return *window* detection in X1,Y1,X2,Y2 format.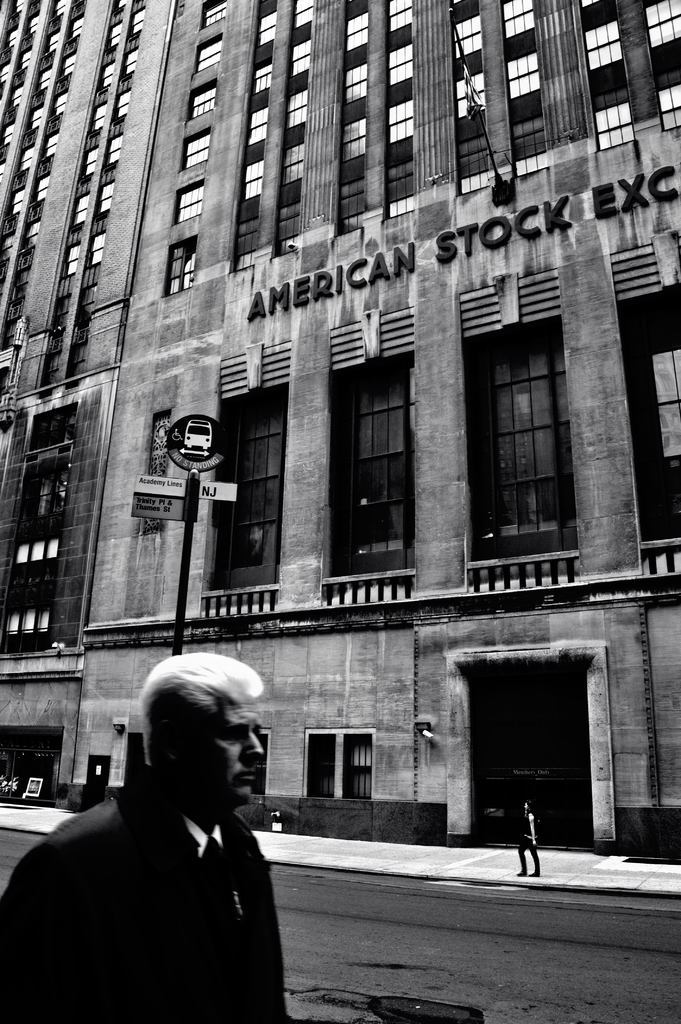
16,393,86,643.
